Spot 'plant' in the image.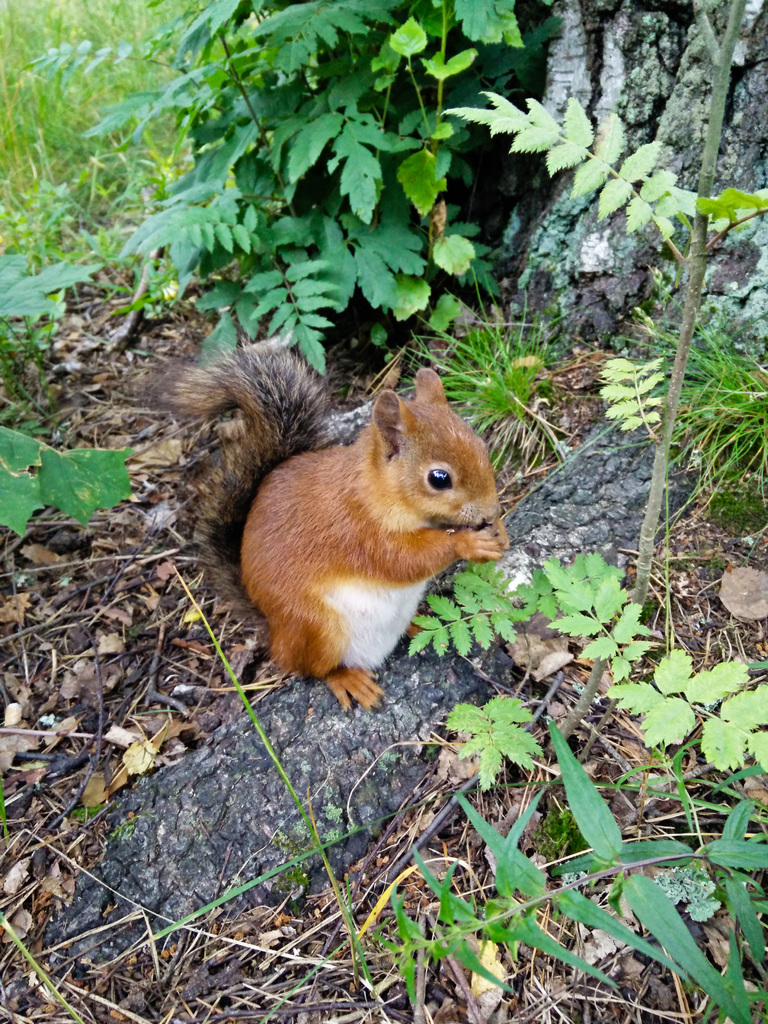
'plant' found at [x1=0, y1=0, x2=212, y2=326].
